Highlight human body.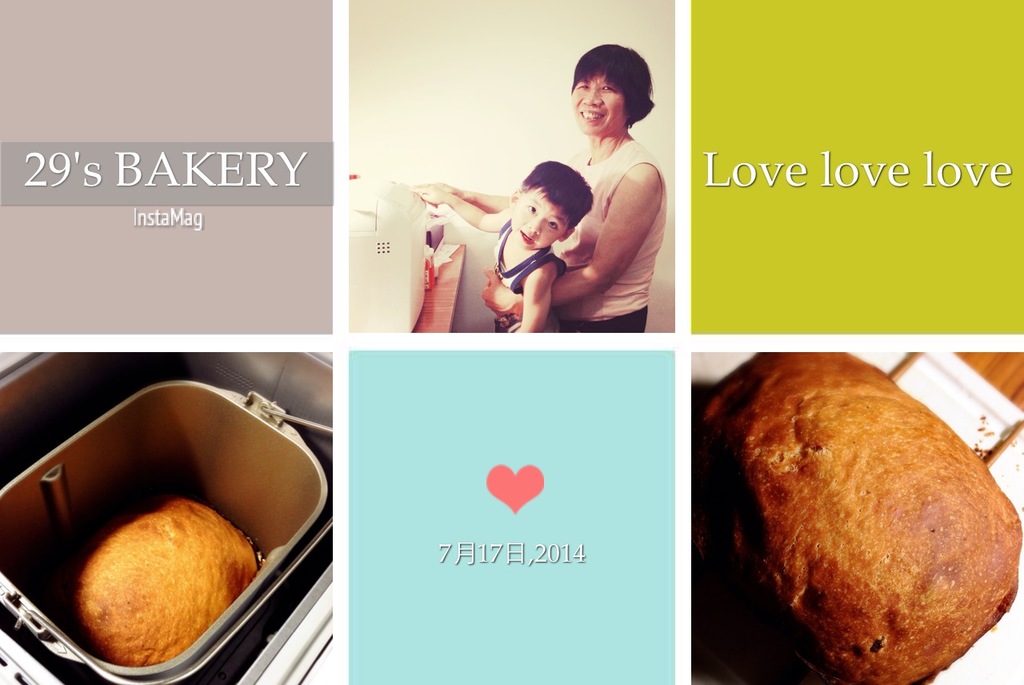
Highlighted region: select_region(419, 186, 564, 330).
